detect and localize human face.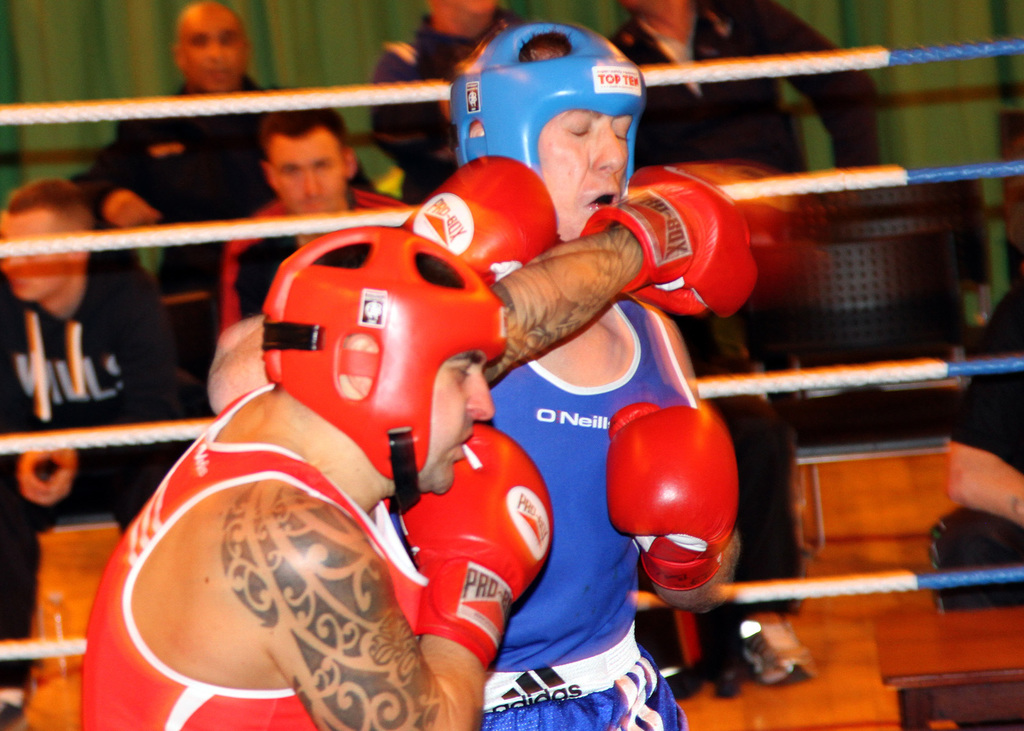
Localized at (426, 352, 493, 495).
